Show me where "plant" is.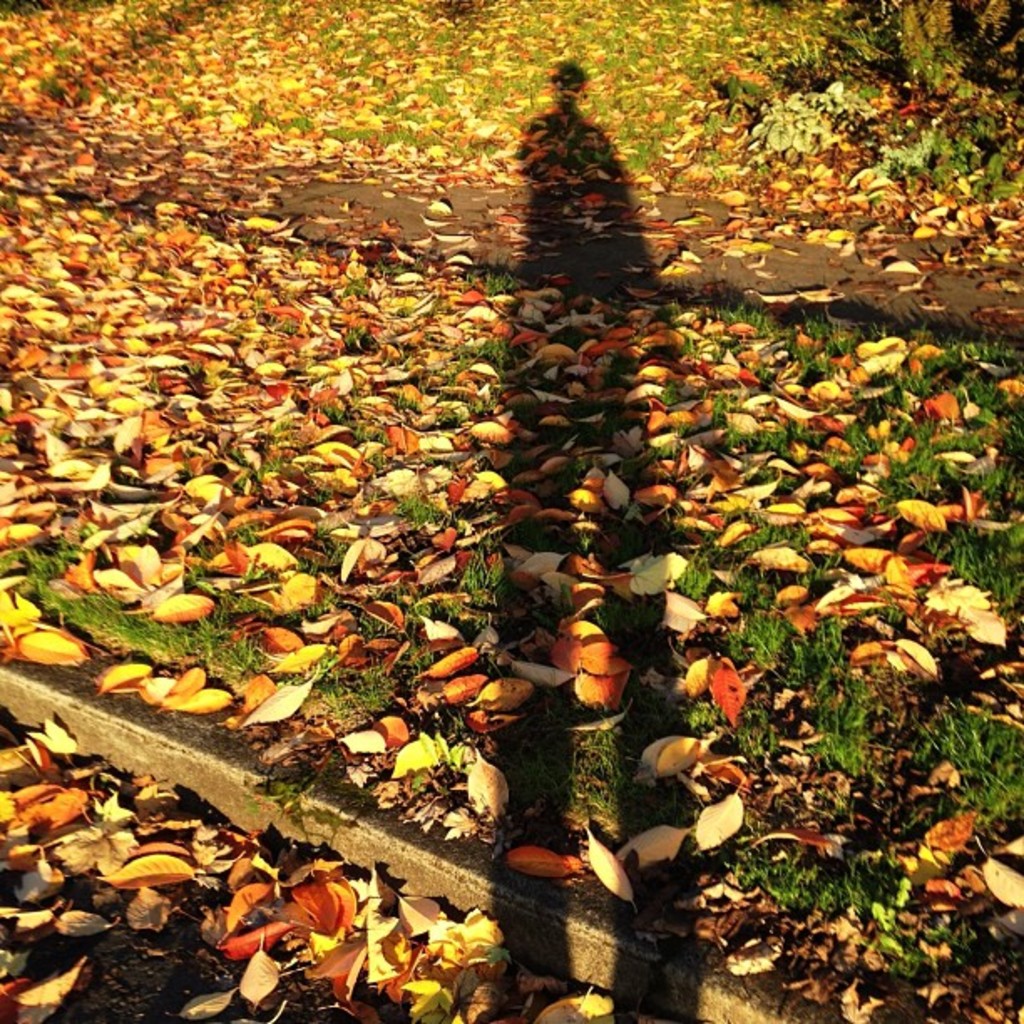
"plant" is at rect(746, 609, 793, 656).
